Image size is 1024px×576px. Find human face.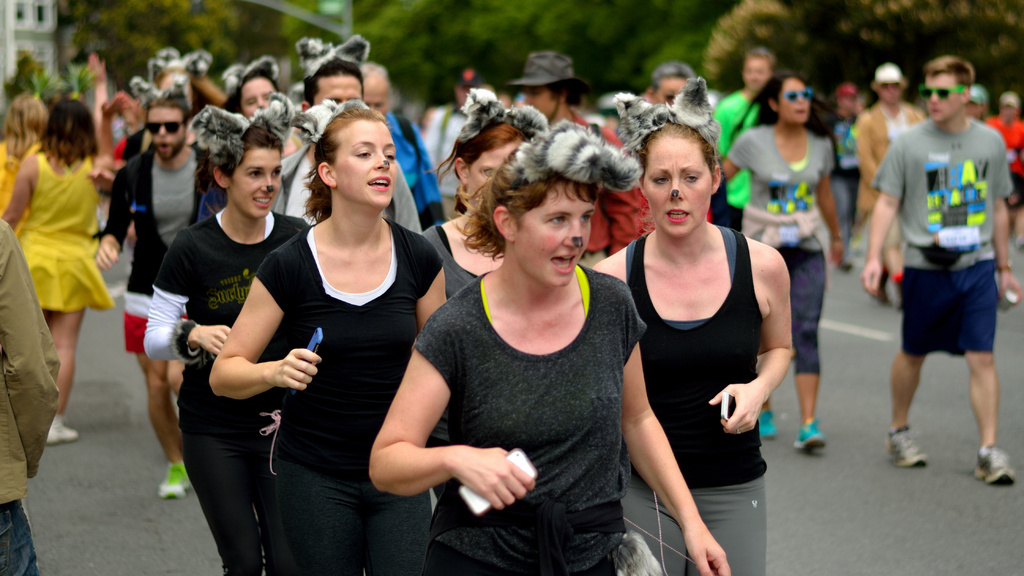
x1=308, y1=73, x2=363, y2=107.
